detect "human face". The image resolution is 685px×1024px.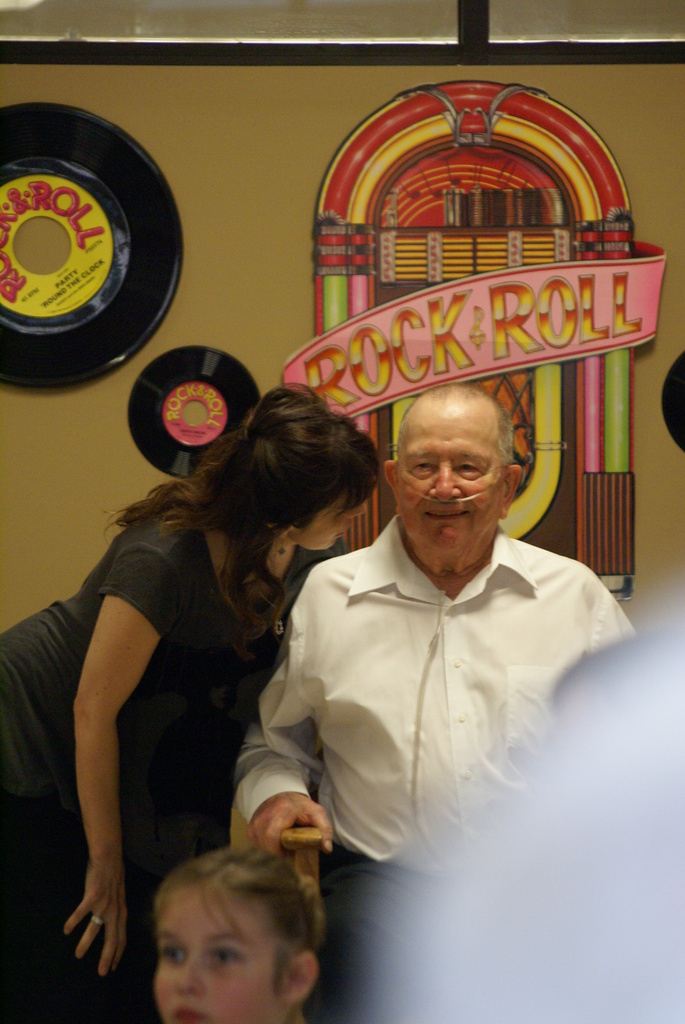
x1=397 y1=402 x2=508 y2=568.
